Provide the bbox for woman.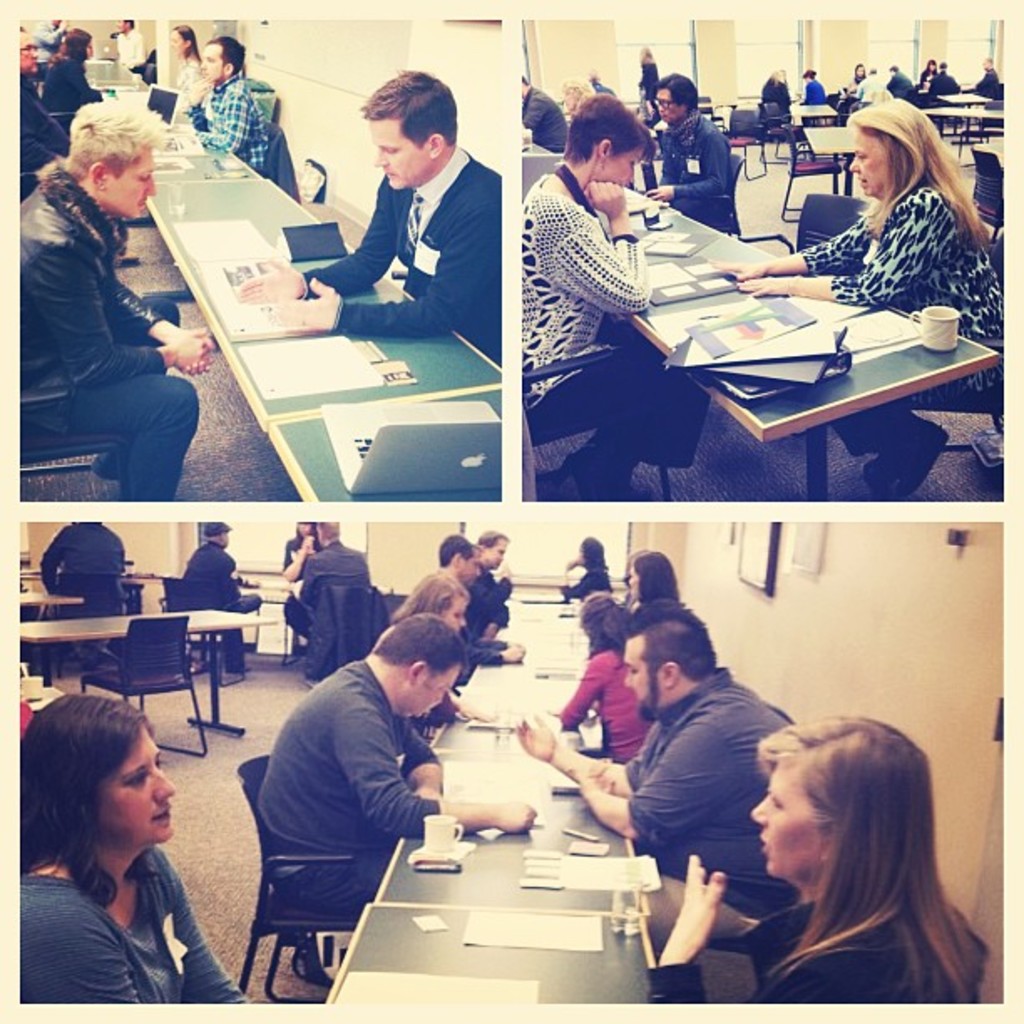
x1=706 y1=90 x2=1009 y2=500.
